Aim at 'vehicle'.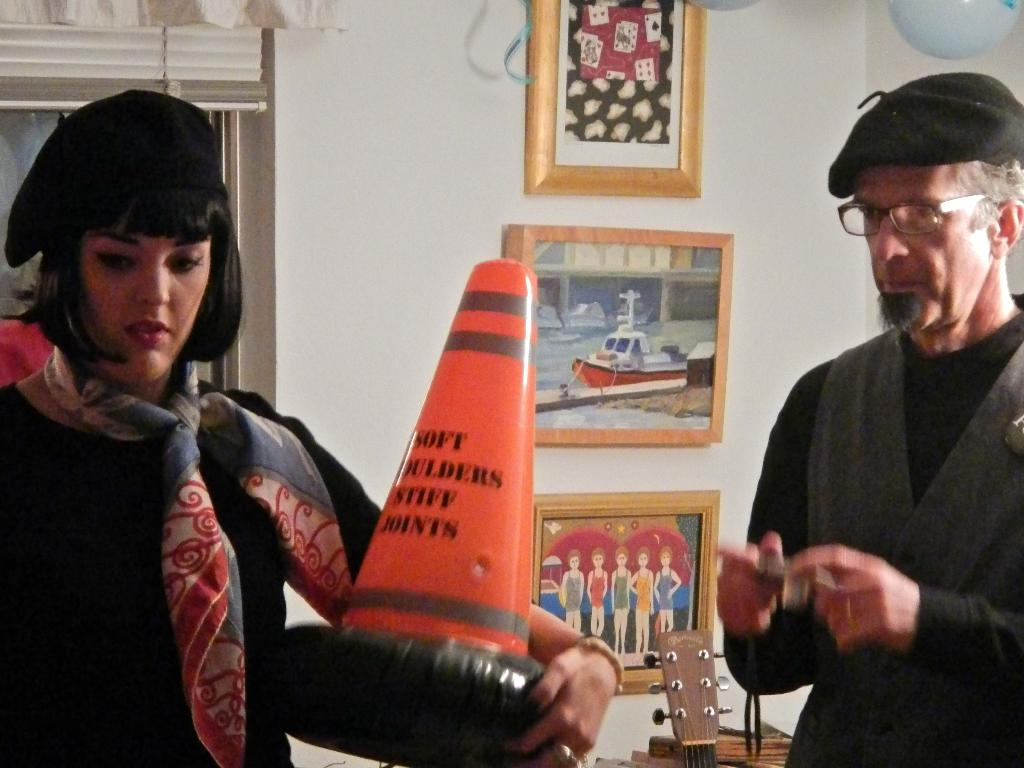
Aimed at (left=569, top=286, right=688, bottom=390).
